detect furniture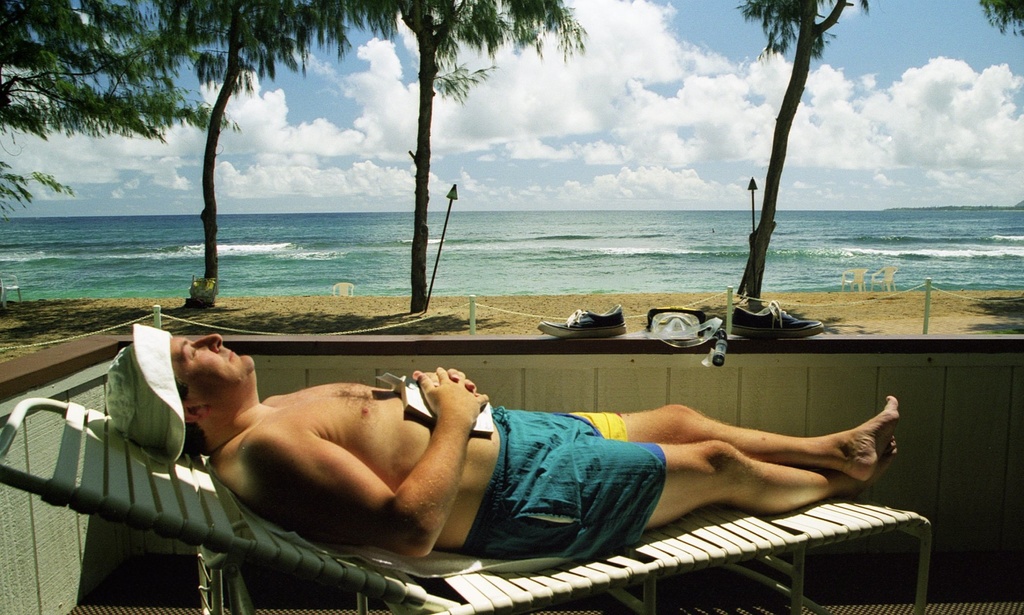
detection(0, 272, 22, 308)
